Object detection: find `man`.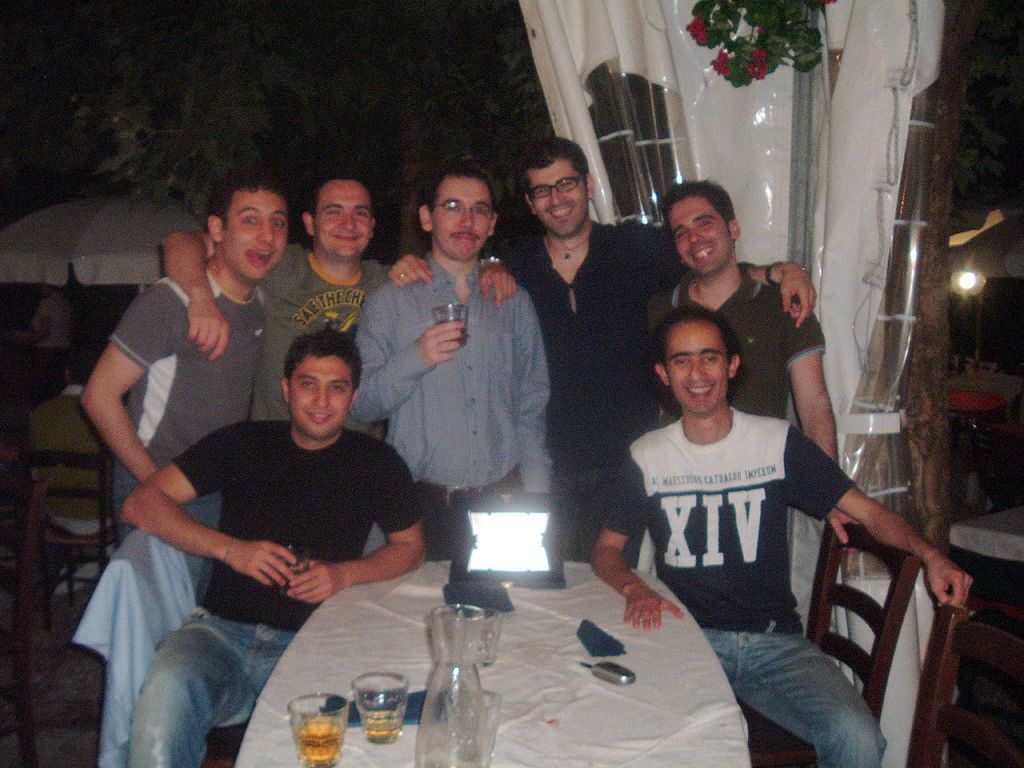
<region>386, 133, 818, 570</region>.
